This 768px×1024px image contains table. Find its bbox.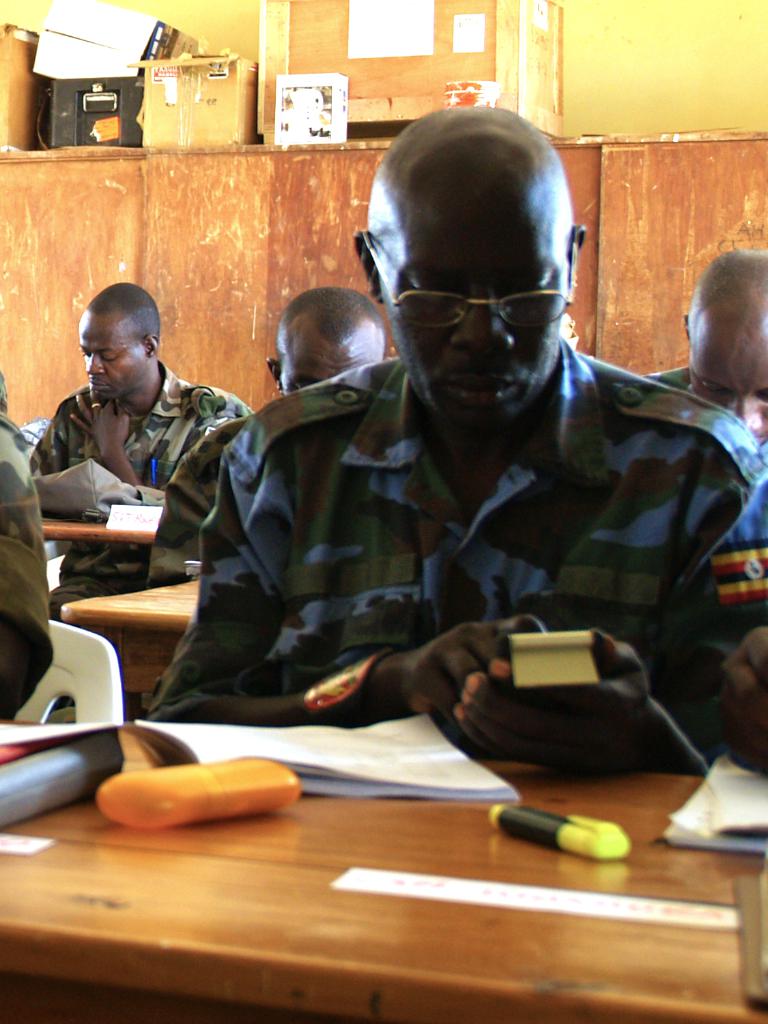
[x1=63, y1=562, x2=203, y2=697].
